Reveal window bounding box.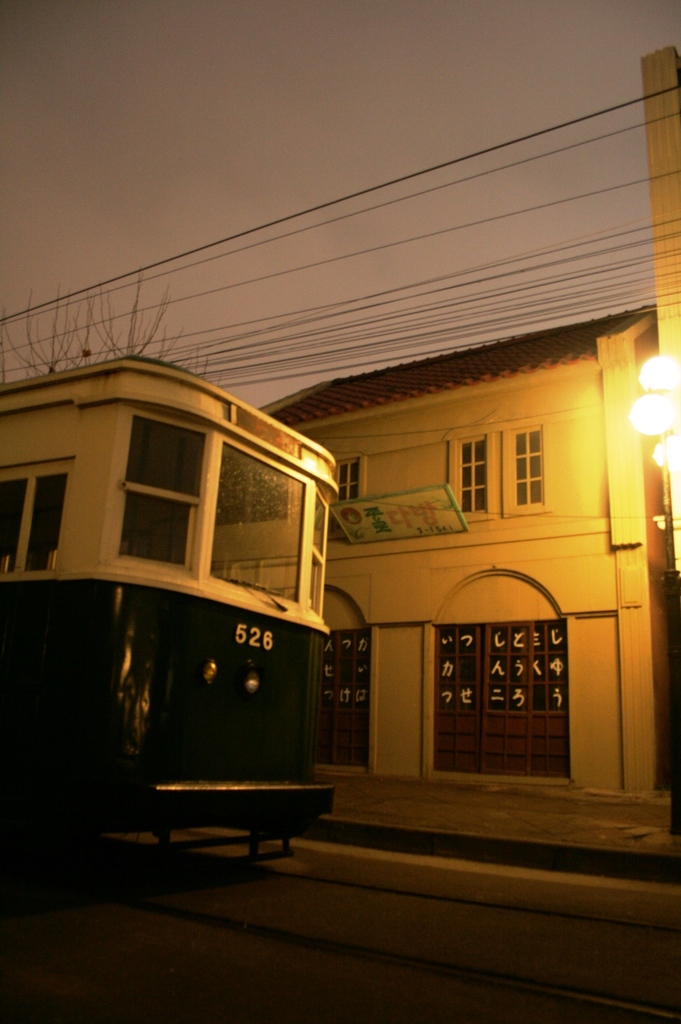
Revealed: Rect(1, 469, 70, 580).
